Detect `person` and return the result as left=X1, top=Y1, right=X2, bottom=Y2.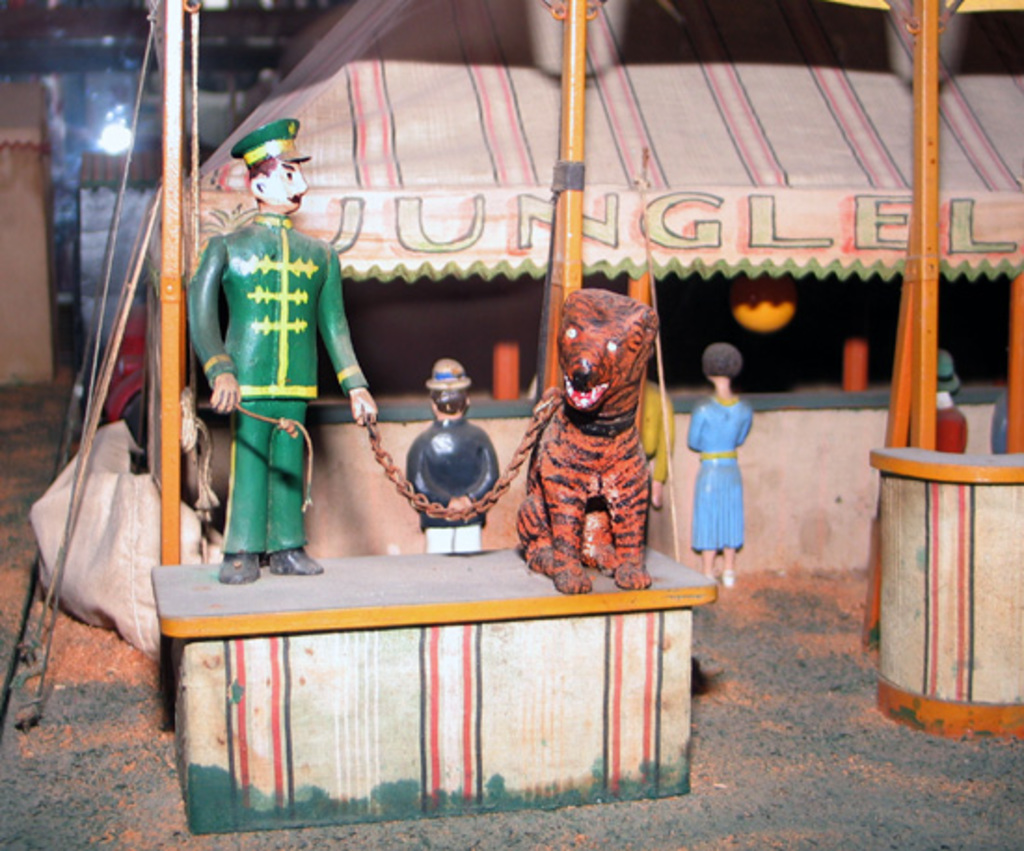
left=190, top=134, right=371, bottom=615.
